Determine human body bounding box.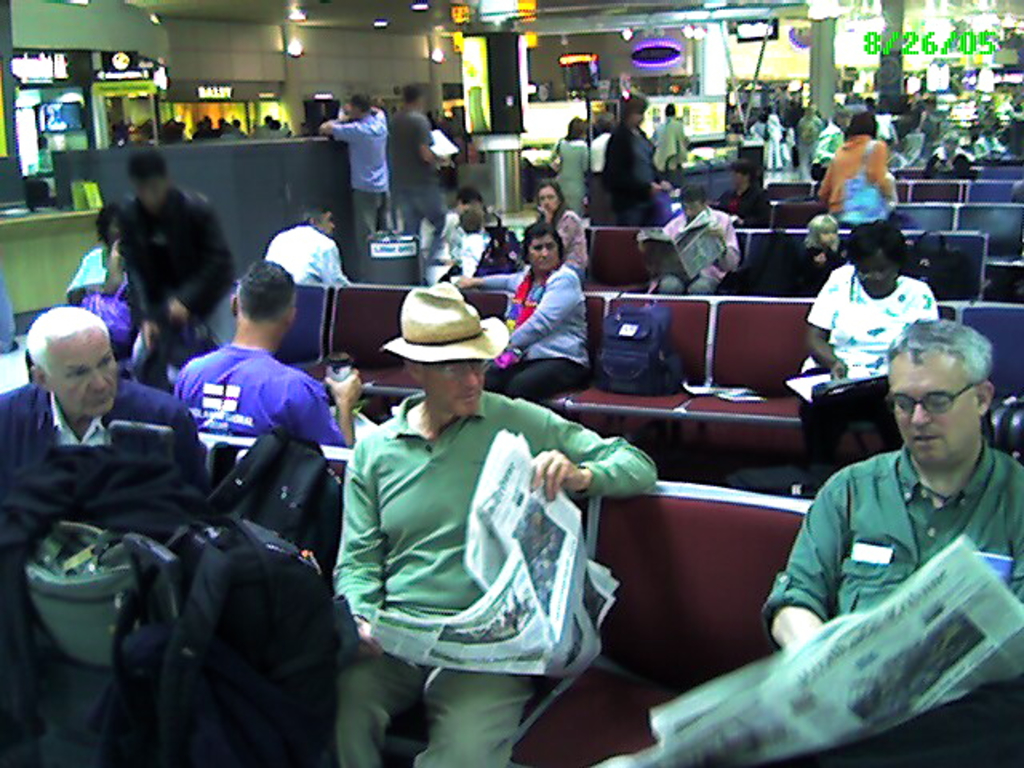
Determined: box=[645, 174, 752, 315].
